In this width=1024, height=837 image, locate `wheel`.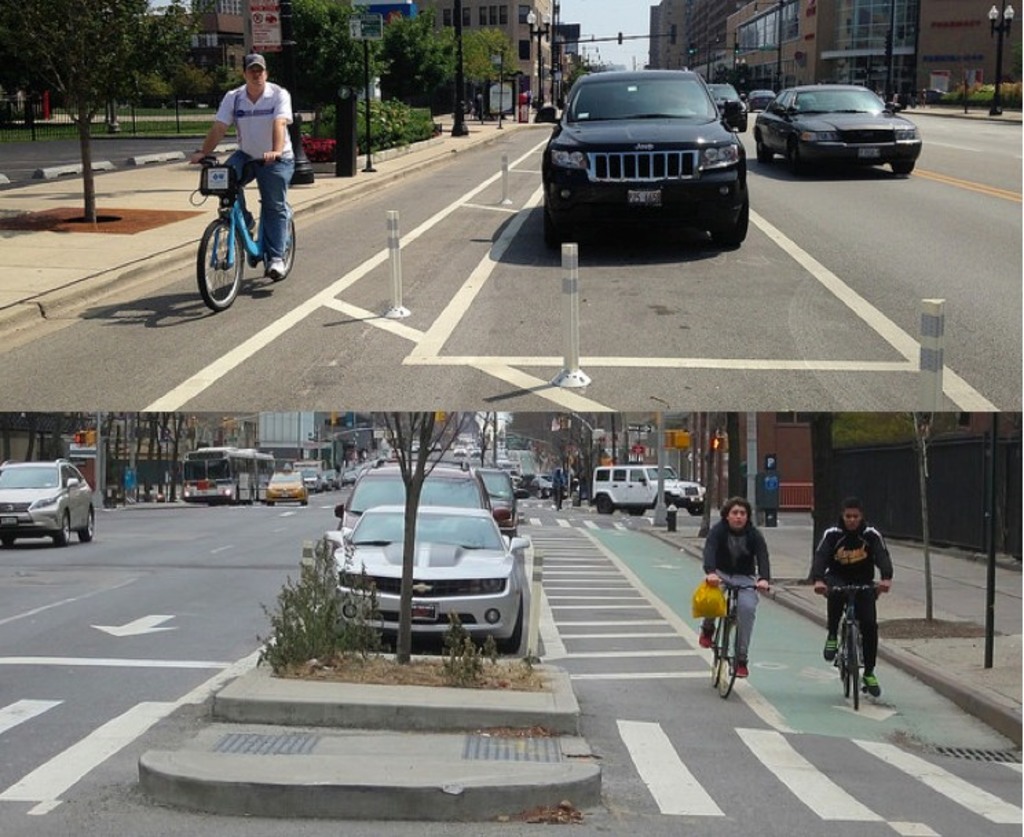
Bounding box: region(51, 512, 74, 549).
